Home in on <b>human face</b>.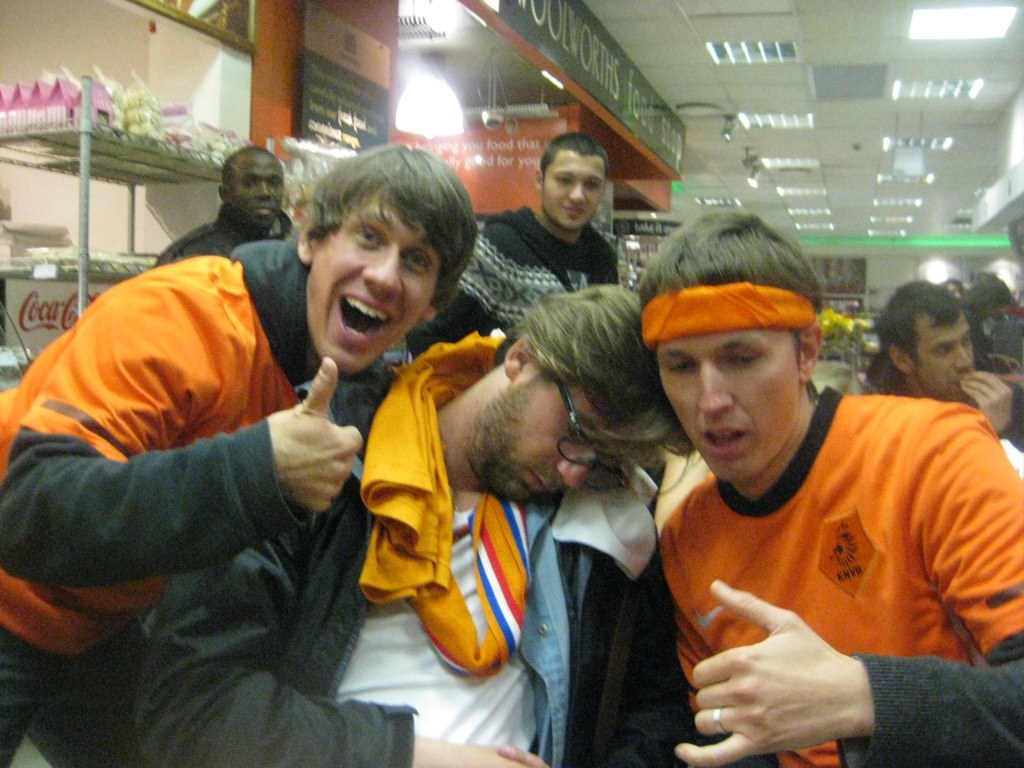
Homed in at 229:157:283:222.
